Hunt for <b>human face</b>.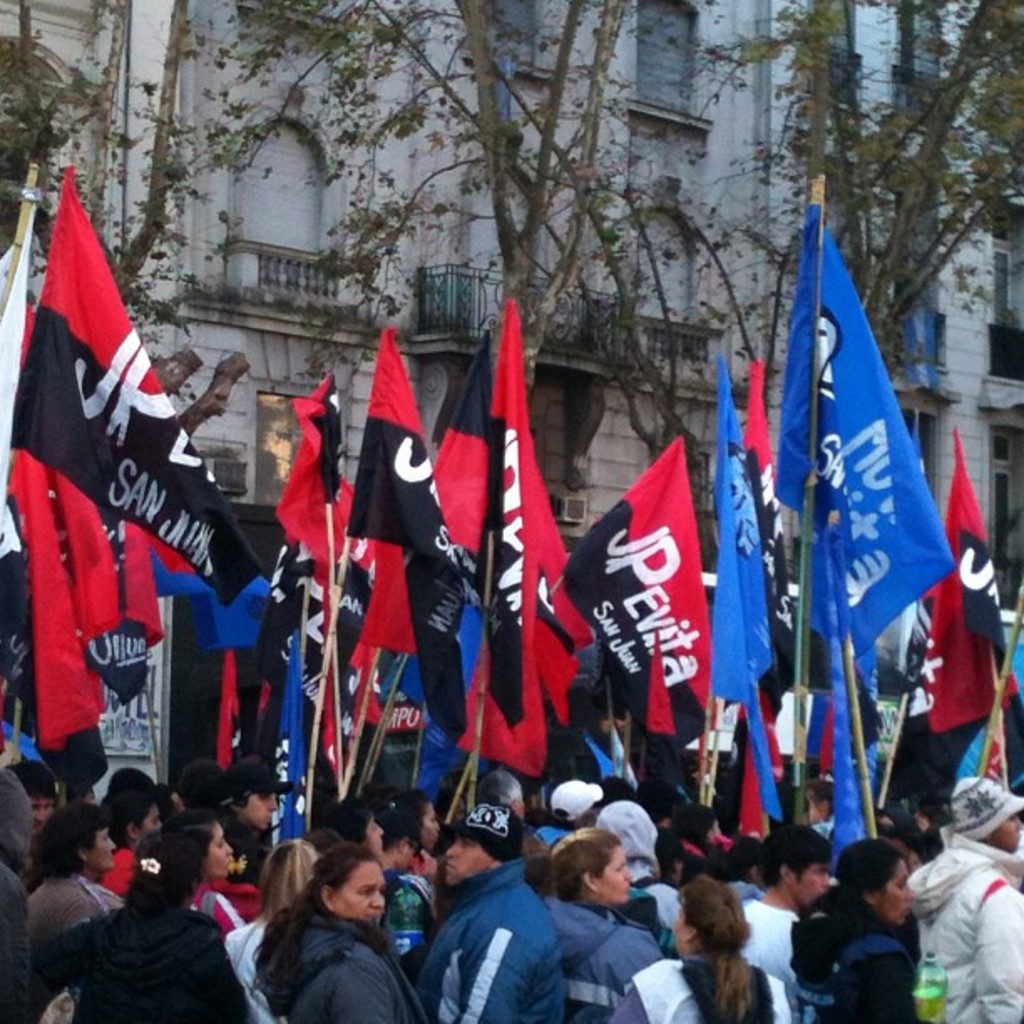
Hunted down at 363,810,385,865.
